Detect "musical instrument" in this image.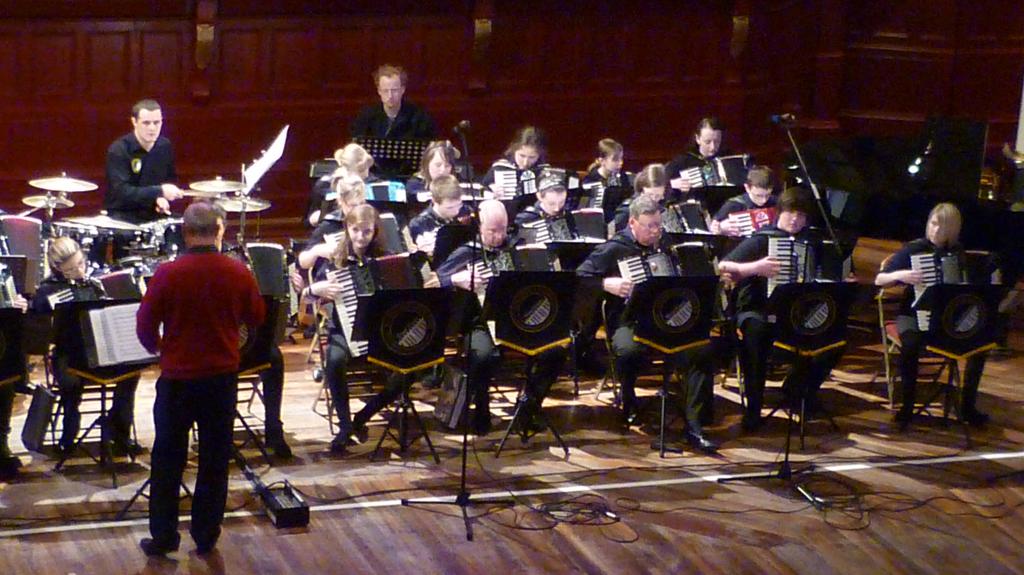
Detection: 676,149,752,195.
